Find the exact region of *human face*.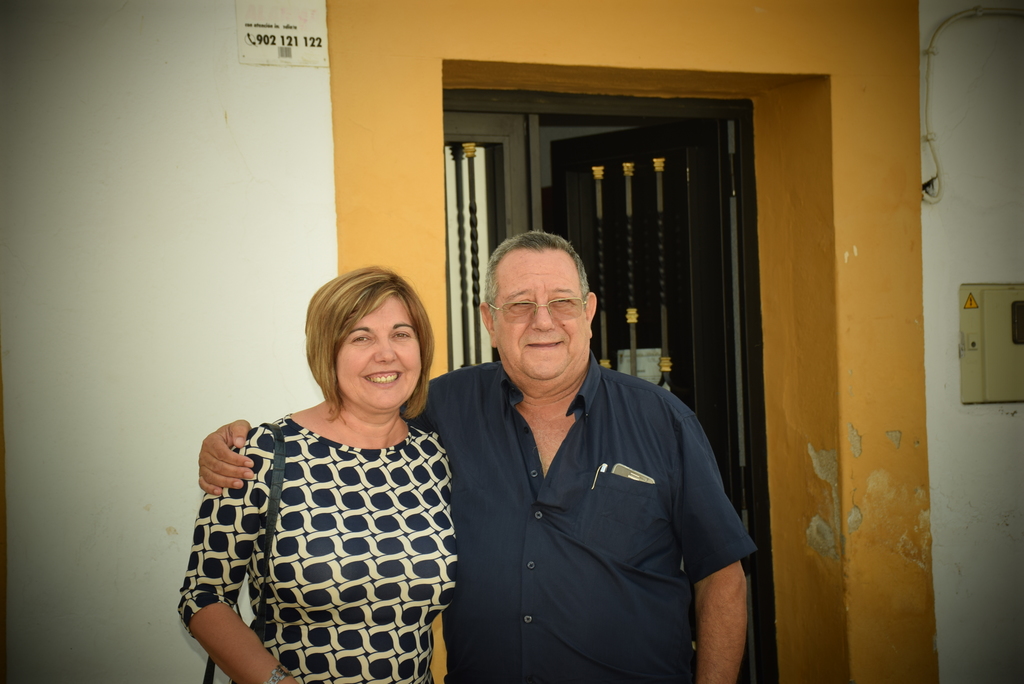
Exact region: bbox(496, 249, 589, 386).
